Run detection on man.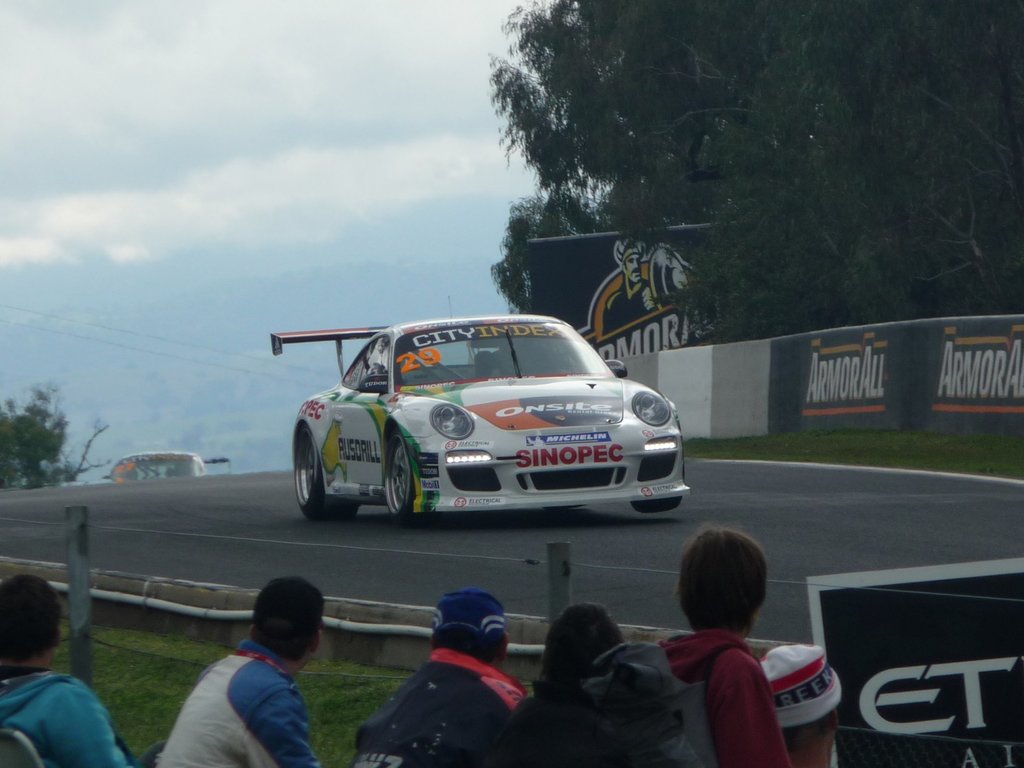
Result: BBox(644, 539, 835, 767).
